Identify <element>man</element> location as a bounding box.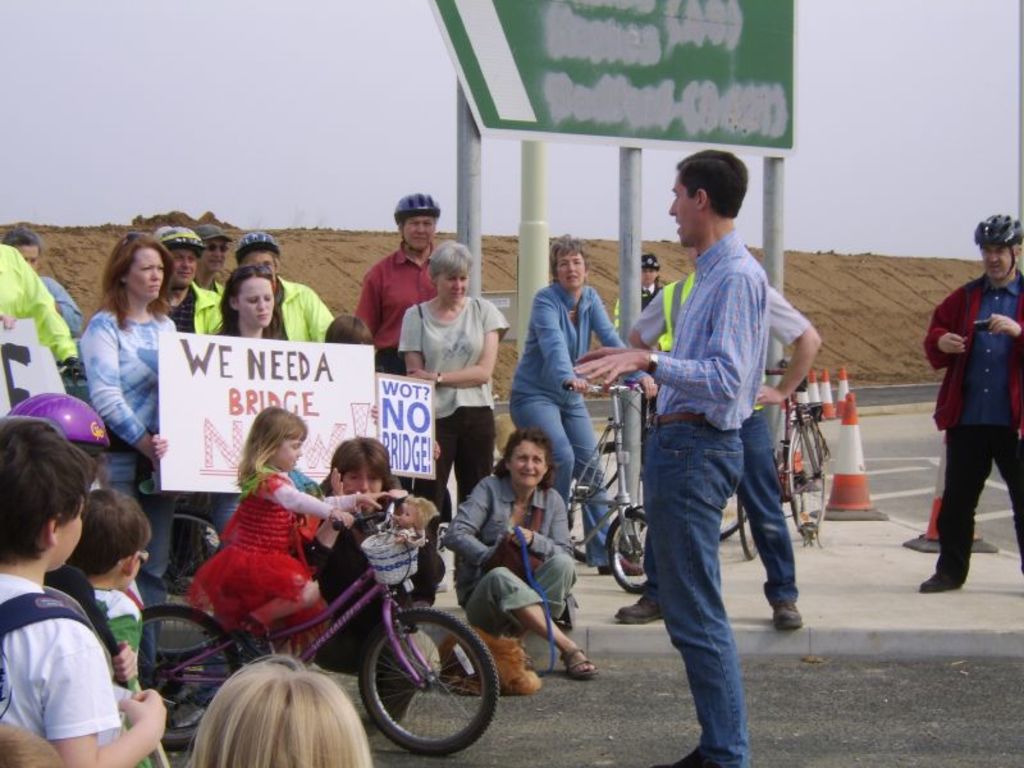
154, 227, 223, 333.
